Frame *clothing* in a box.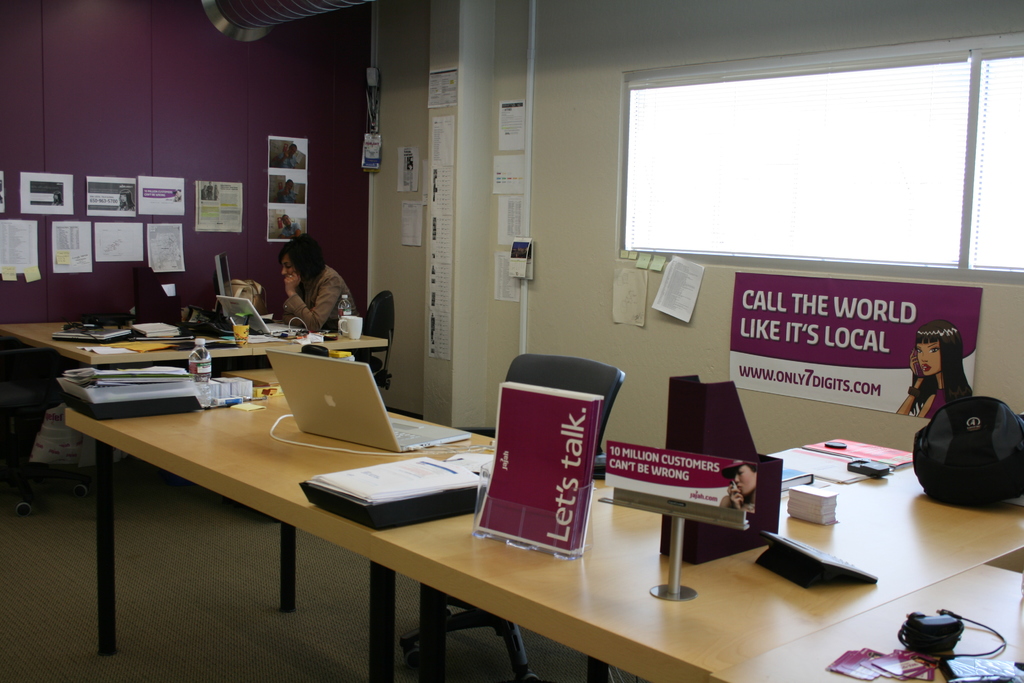
[x1=905, y1=379, x2=939, y2=409].
